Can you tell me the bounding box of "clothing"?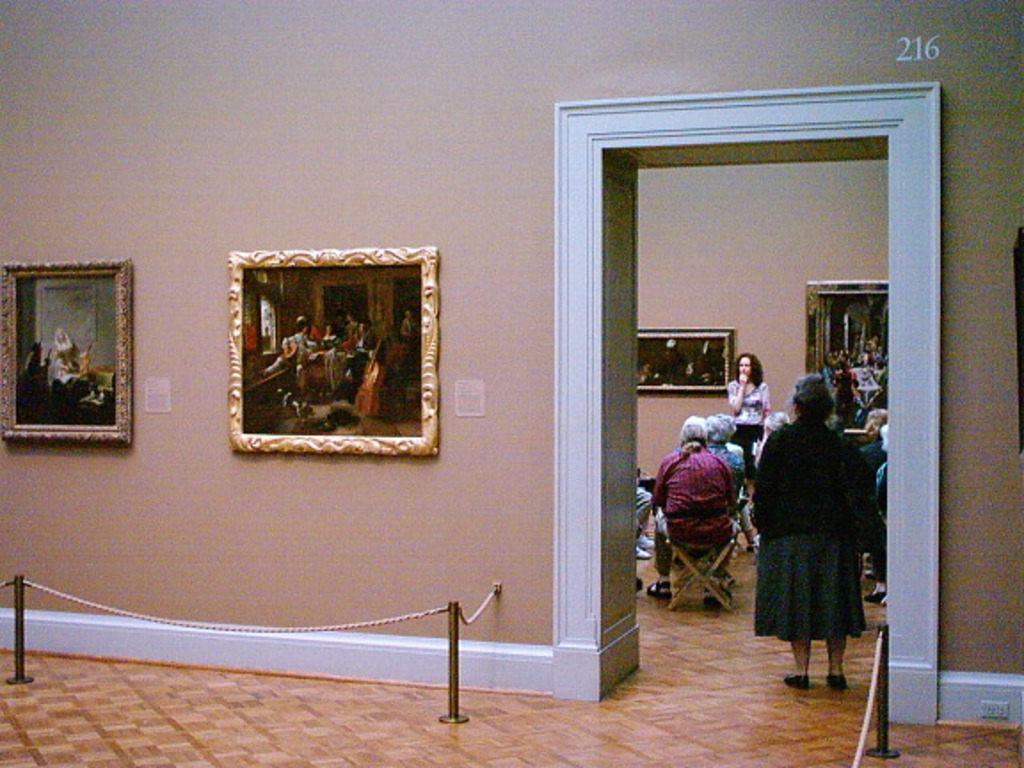
<box>50,361,69,380</box>.
